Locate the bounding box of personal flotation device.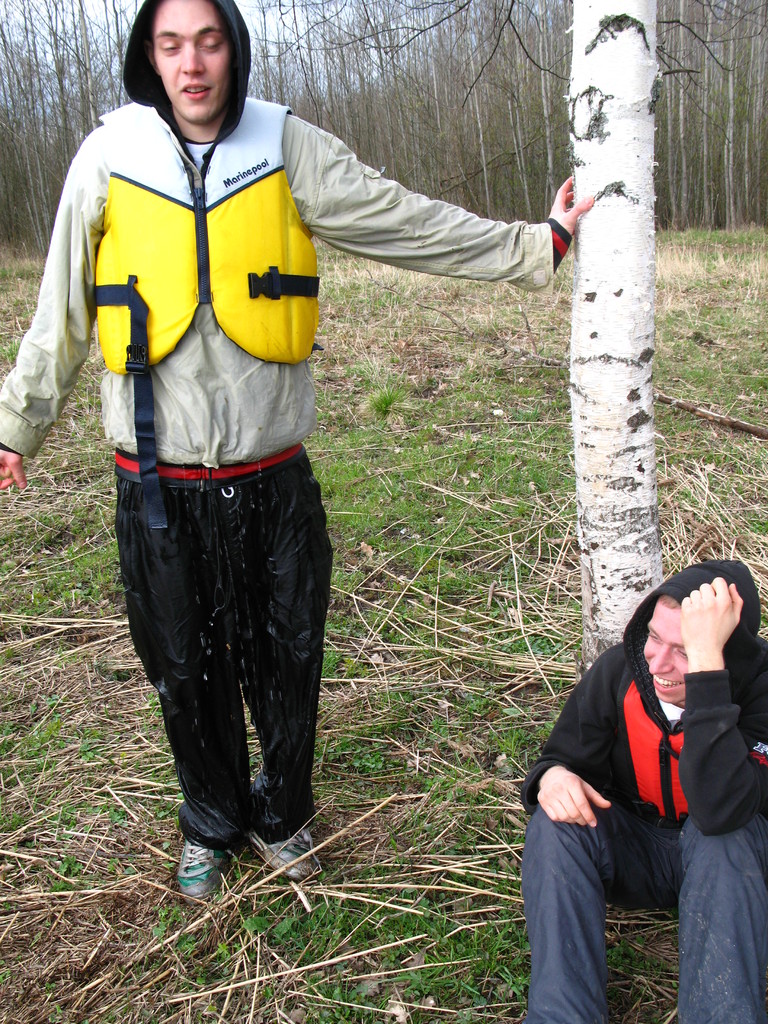
Bounding box: 95:99:328:531.
